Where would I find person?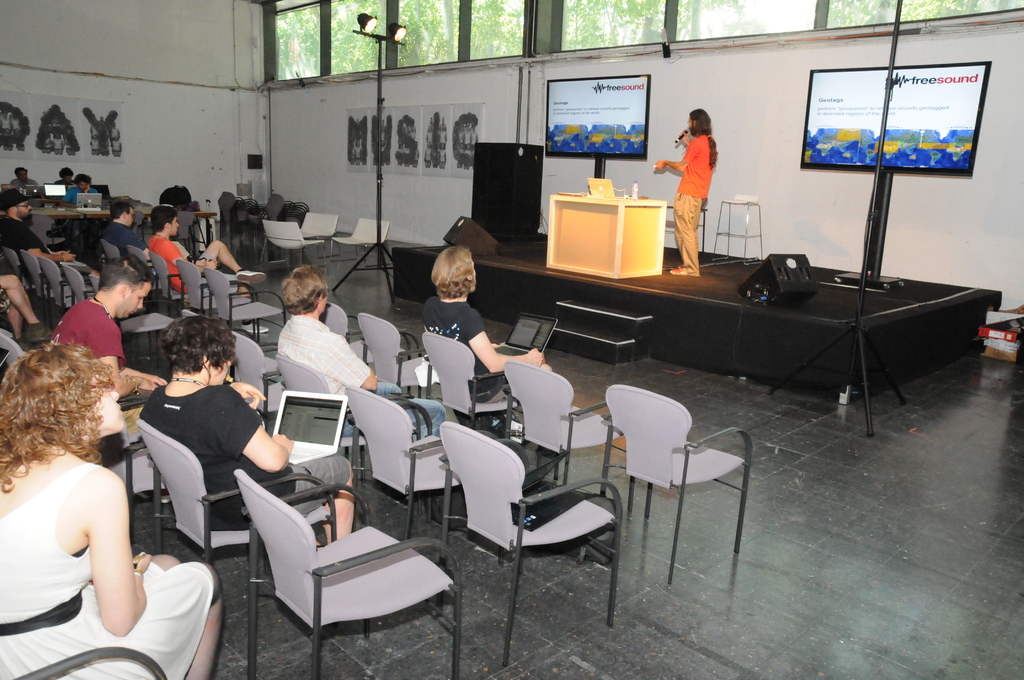
At BBox(147, 314, 355, 540).
